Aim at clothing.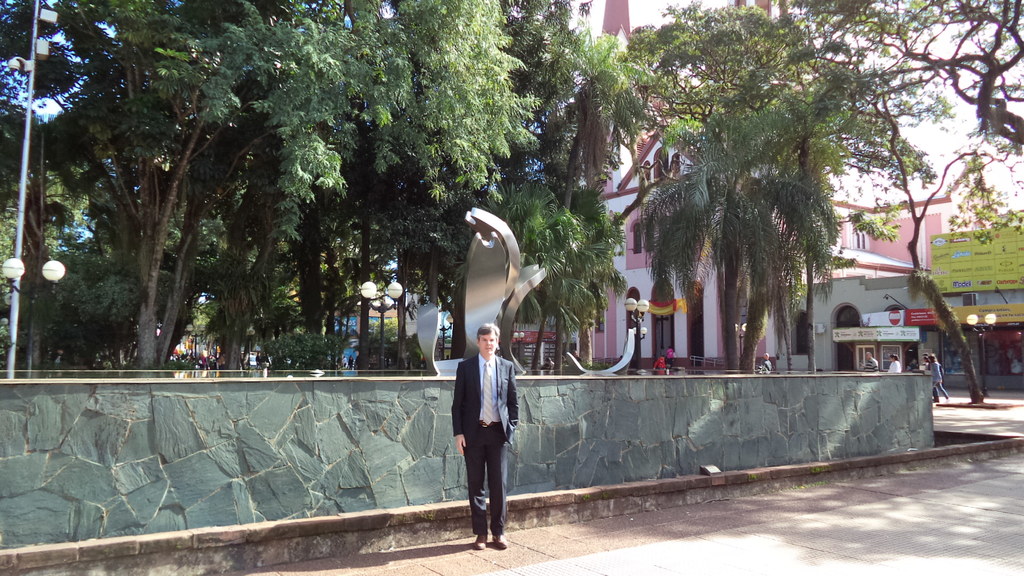
Aimed at box=[450, 325, 518, 531].
